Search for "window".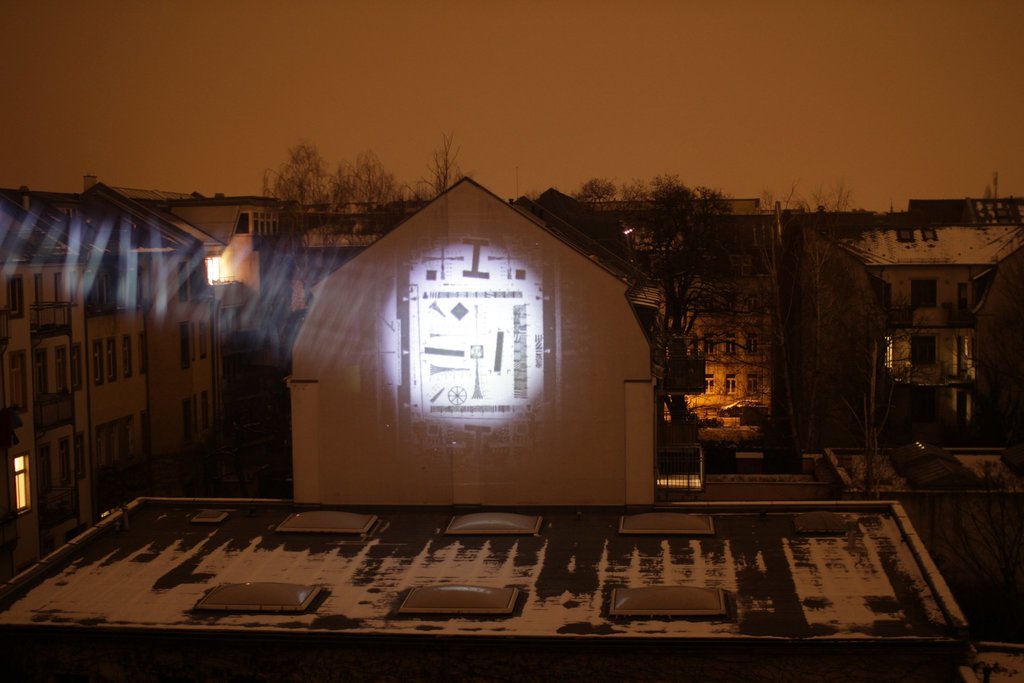
Found at 176 259 186 302.
